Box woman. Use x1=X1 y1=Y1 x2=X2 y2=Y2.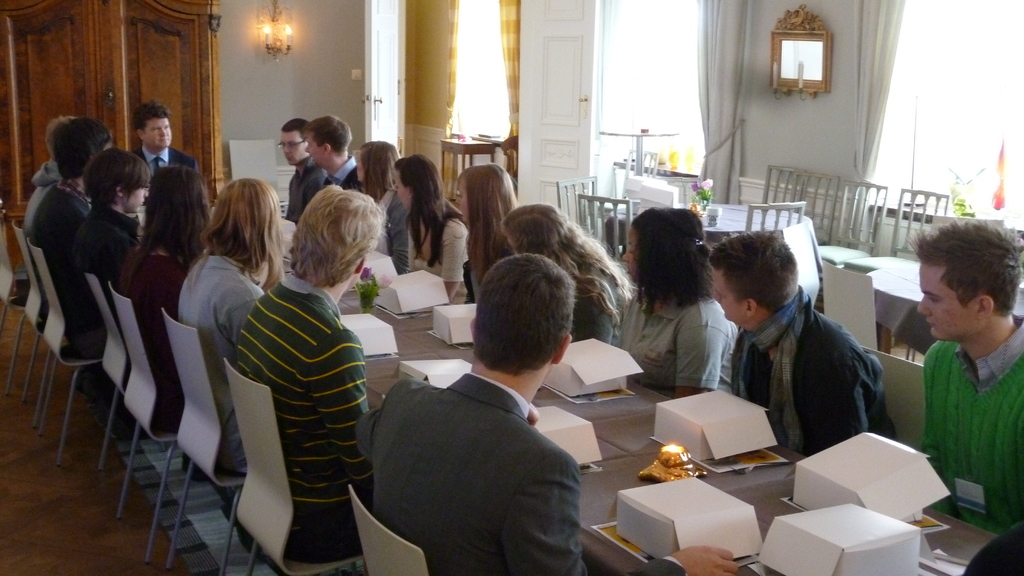
x1=172 y1=172 x2=285 y2=471.
